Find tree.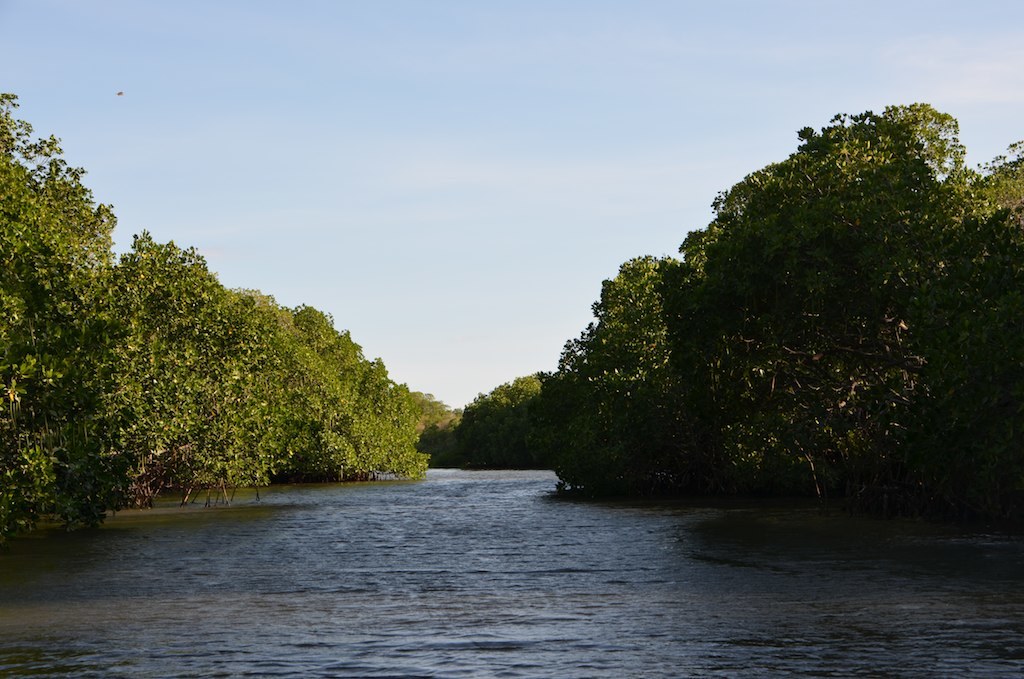
locate(347, 349, 395, 426).
